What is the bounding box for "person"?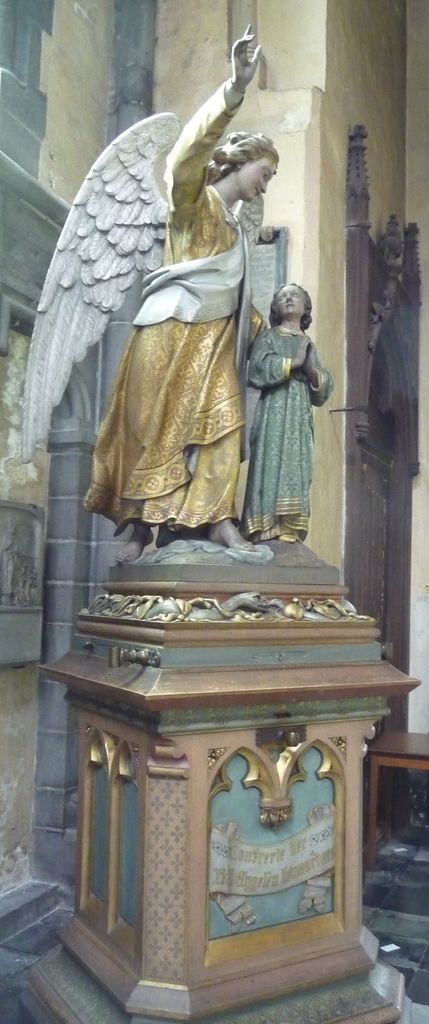
l=86, t=28, r=277, b=547.
